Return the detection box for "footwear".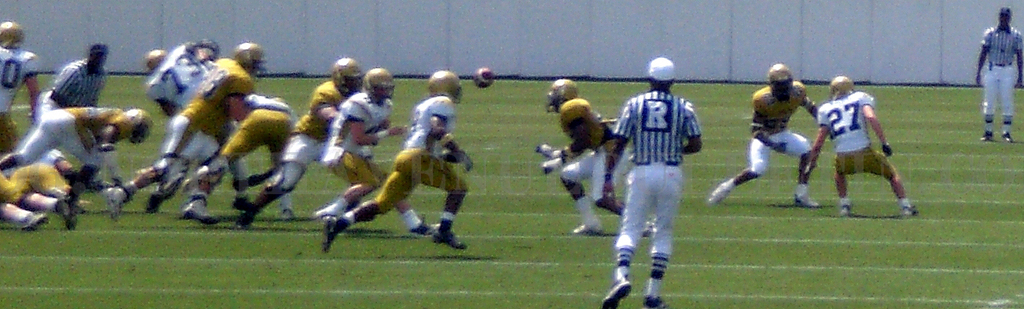
bbox=(641, 292, 664, 308).
